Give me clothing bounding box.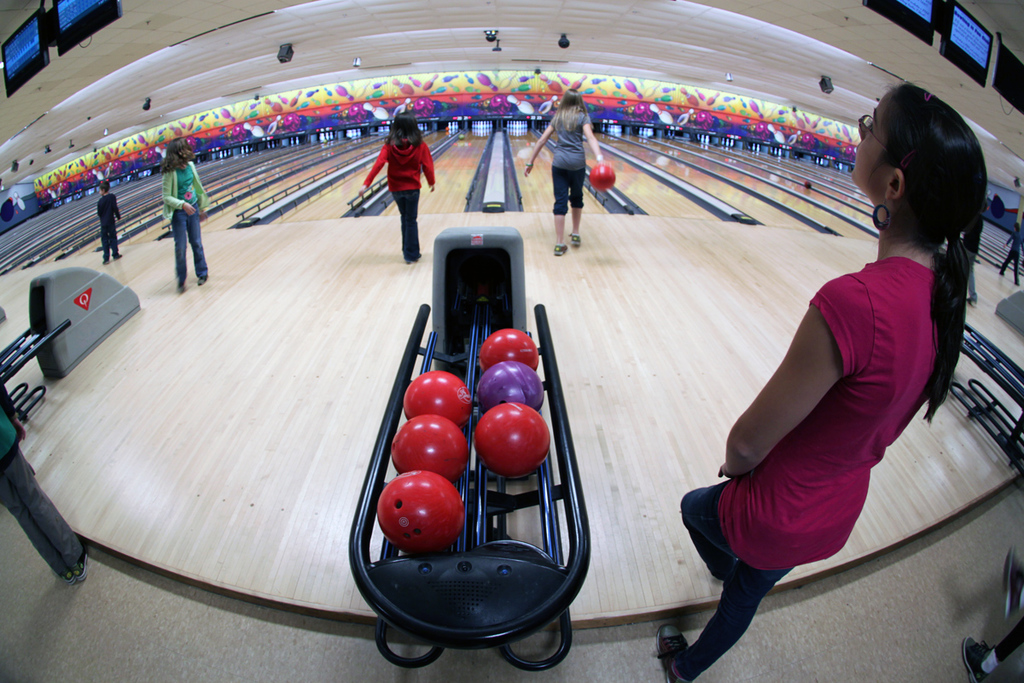
<bbox>979, 623, 1023, 672</bbox>.
